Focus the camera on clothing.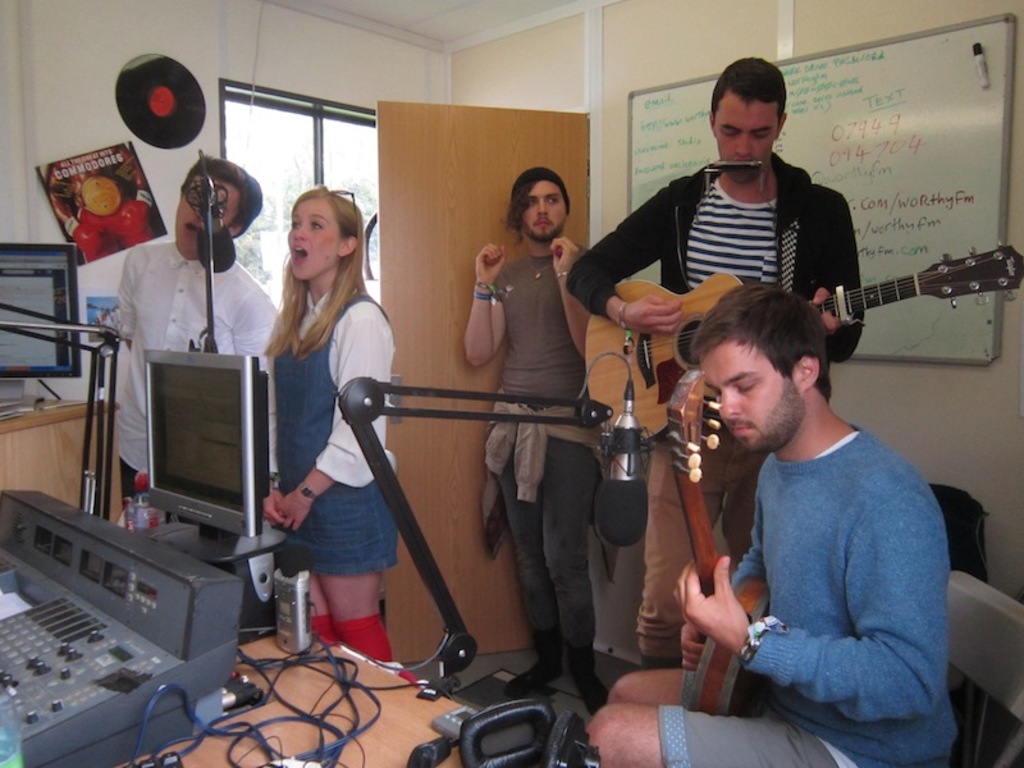
Focus region: {"left": 654, "top": 416, "right": 961, "bottom": 767}.
